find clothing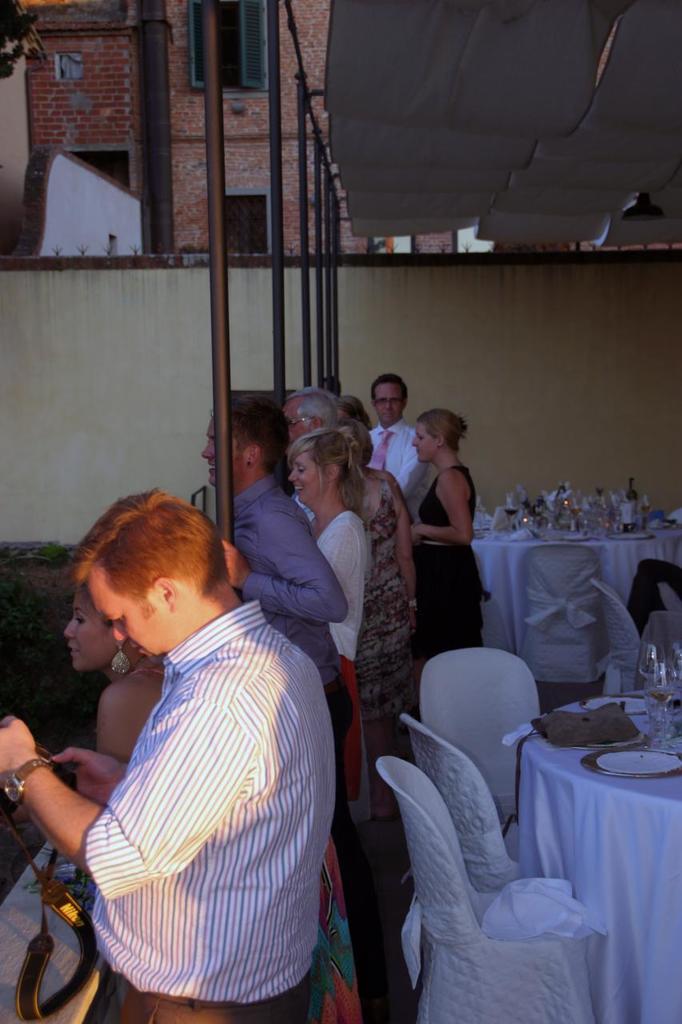
[320, 513, 362, 702]
